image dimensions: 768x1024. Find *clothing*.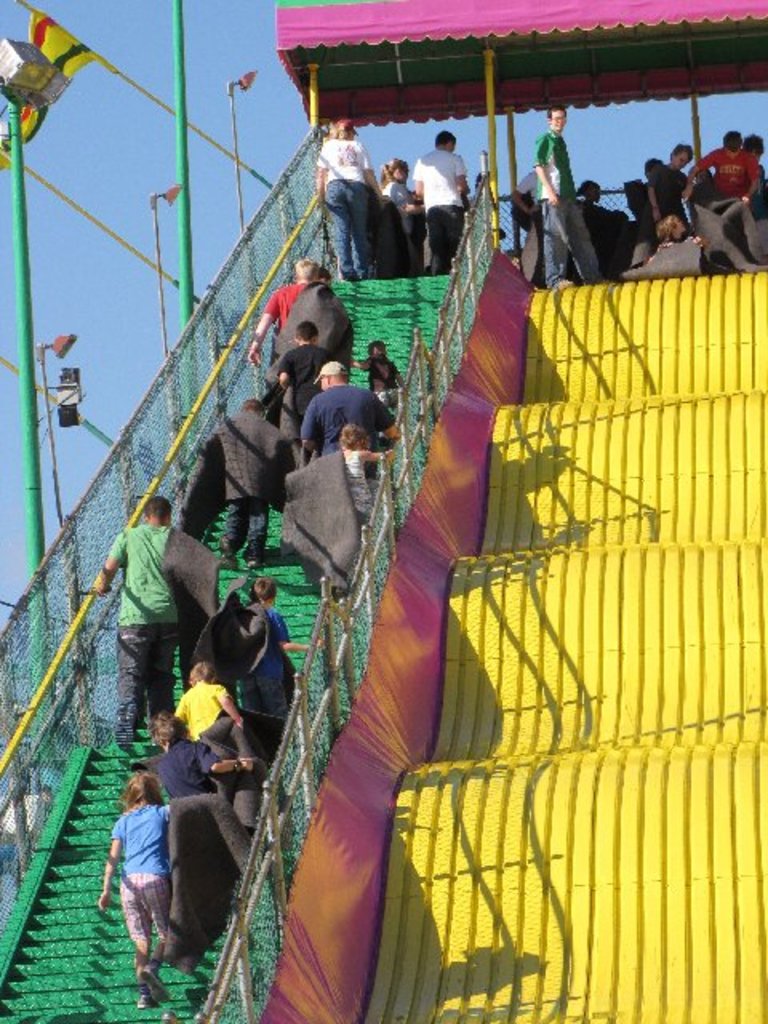
x1=512 y1=168 x2=547 y2=286.
